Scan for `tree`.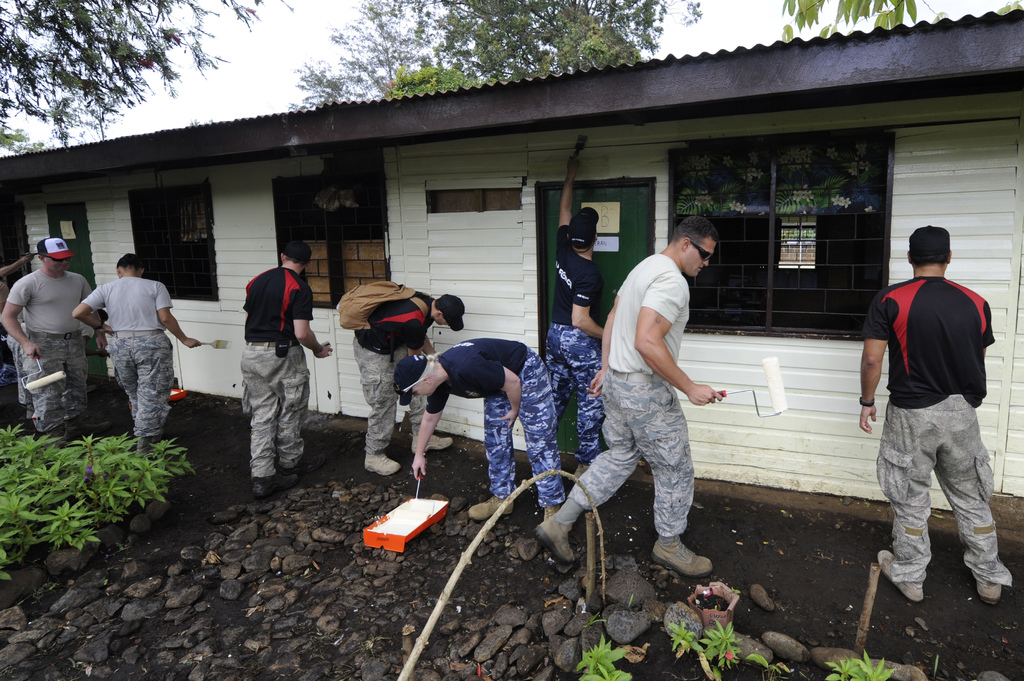
Scan result: detection(292, 0, 710, 104).
